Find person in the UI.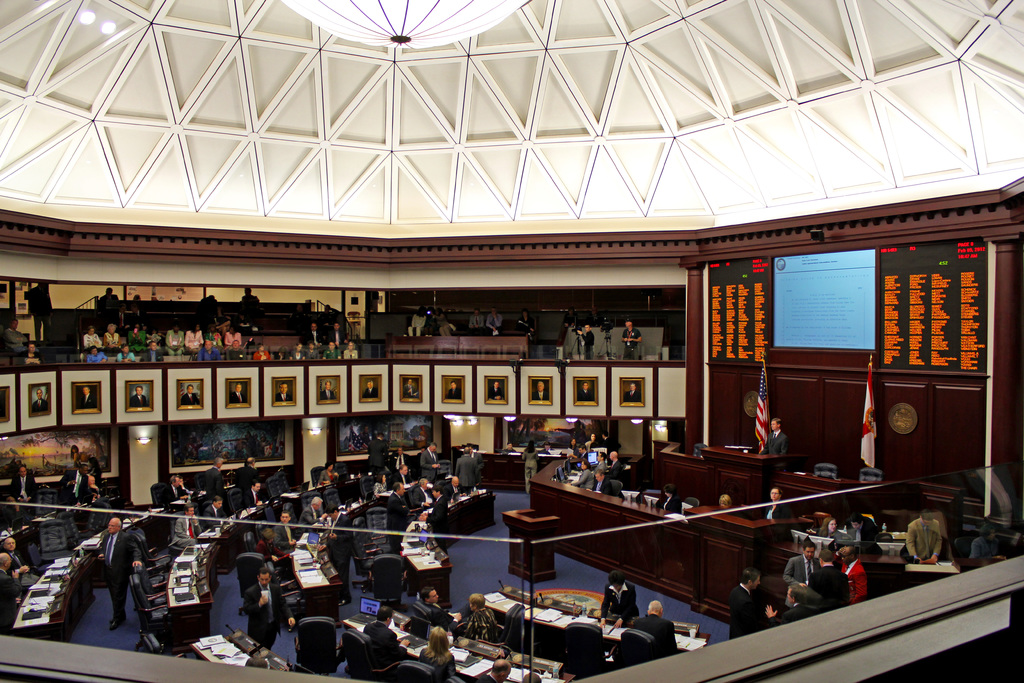
UI element at left=474, top=659, right=511, bottom=682.
